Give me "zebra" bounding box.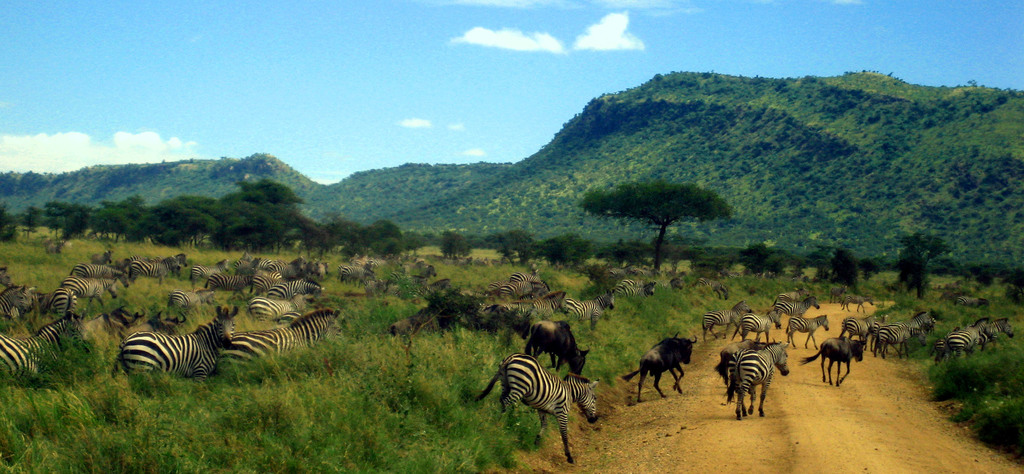
(x1=471, y1=352, x2=602, y2=464).
